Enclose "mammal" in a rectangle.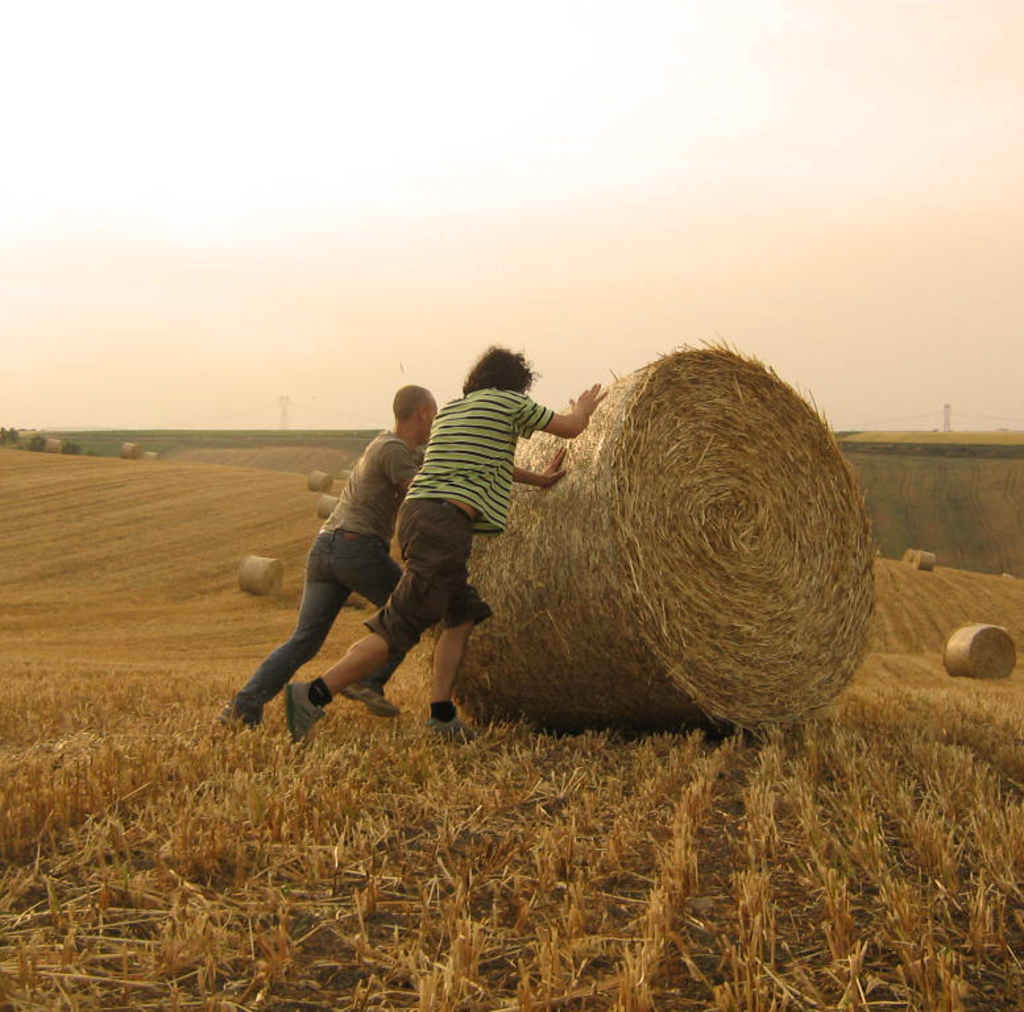
<box>286,337,612,742</box>.
